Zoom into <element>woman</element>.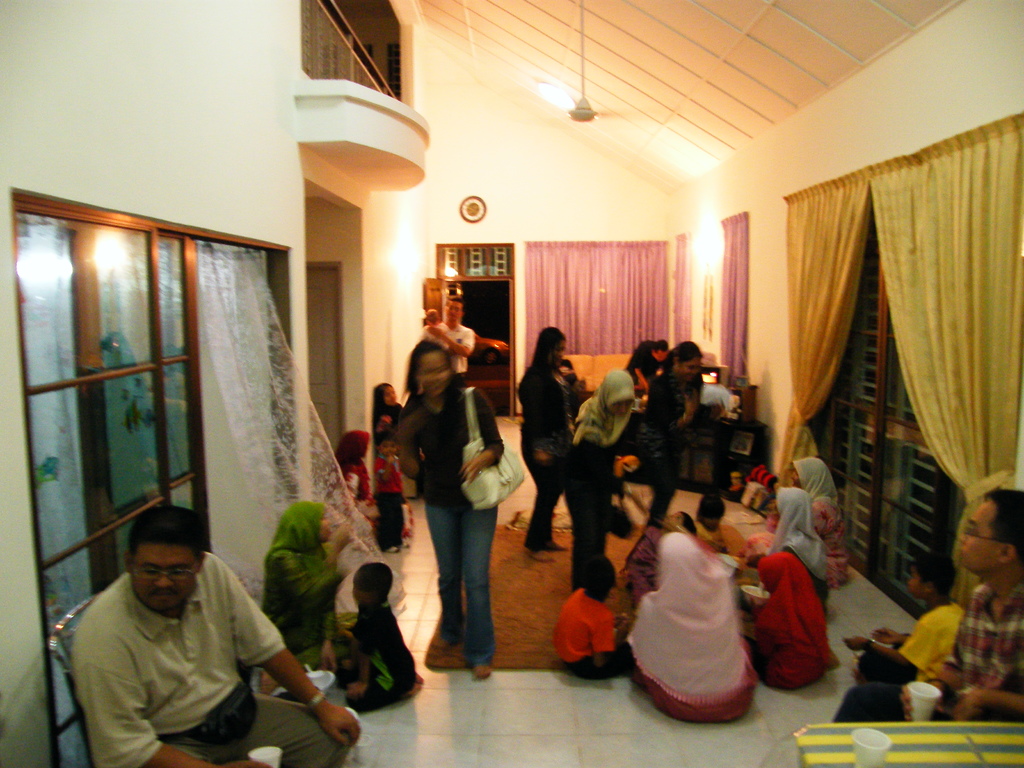
Zoom target: select_region(634, 465, 760, 728).
